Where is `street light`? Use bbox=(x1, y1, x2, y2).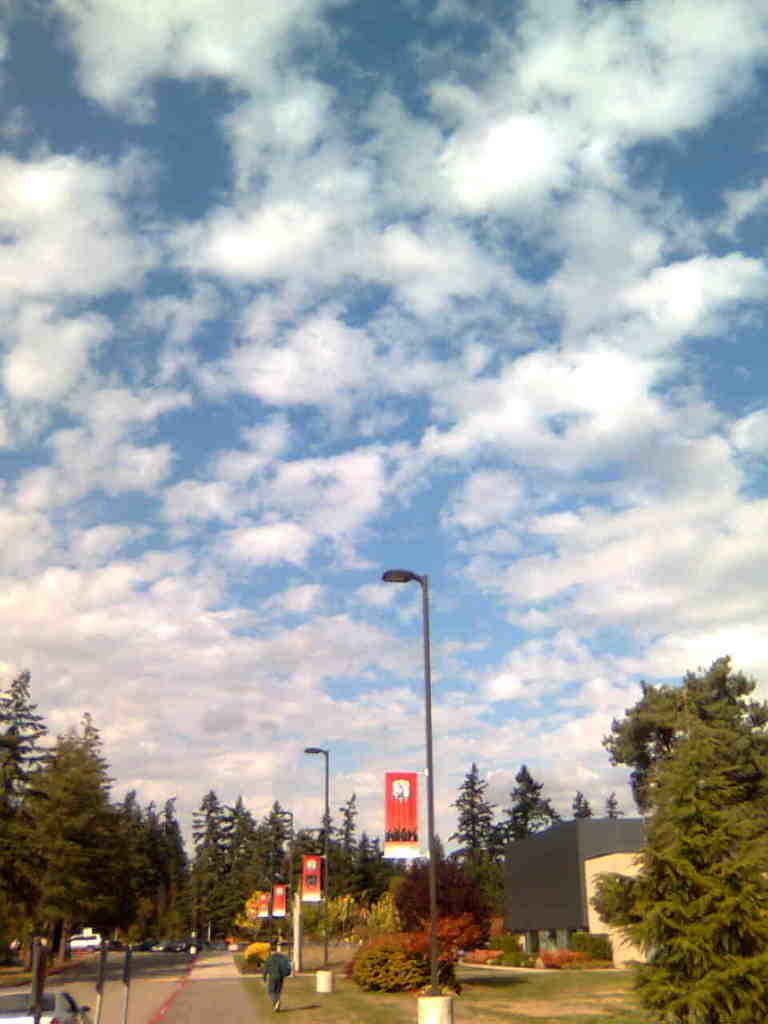
bbox=(270, 804, 293, 908).
